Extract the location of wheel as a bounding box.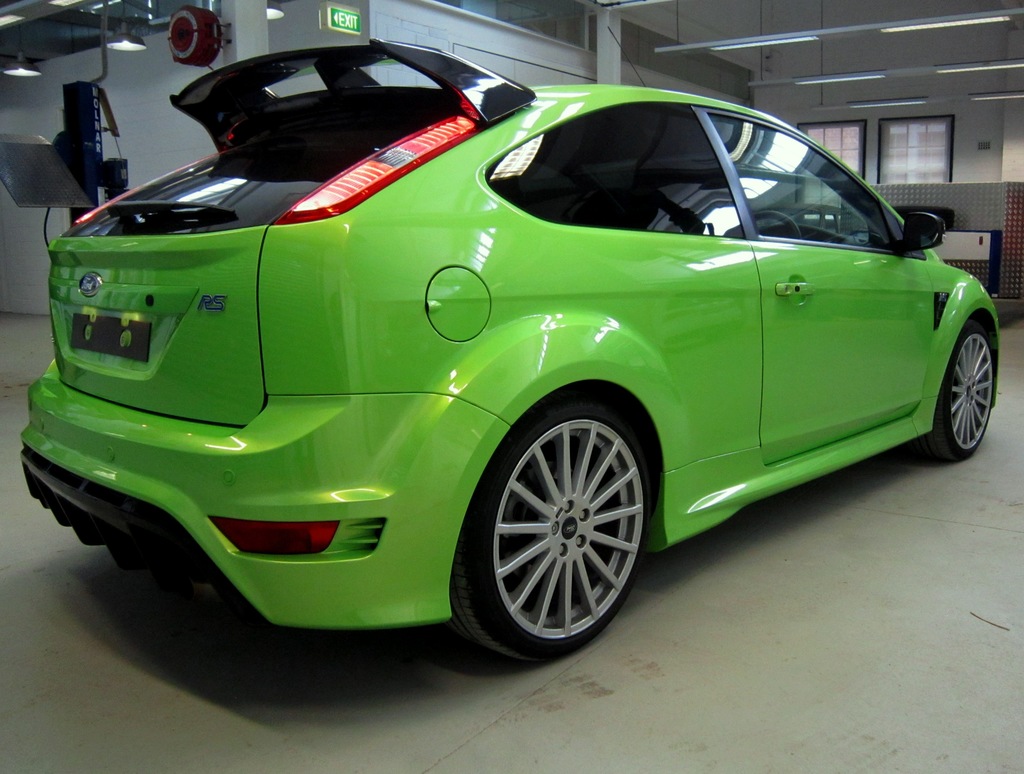
select_region(474, 394, 664, 656).
